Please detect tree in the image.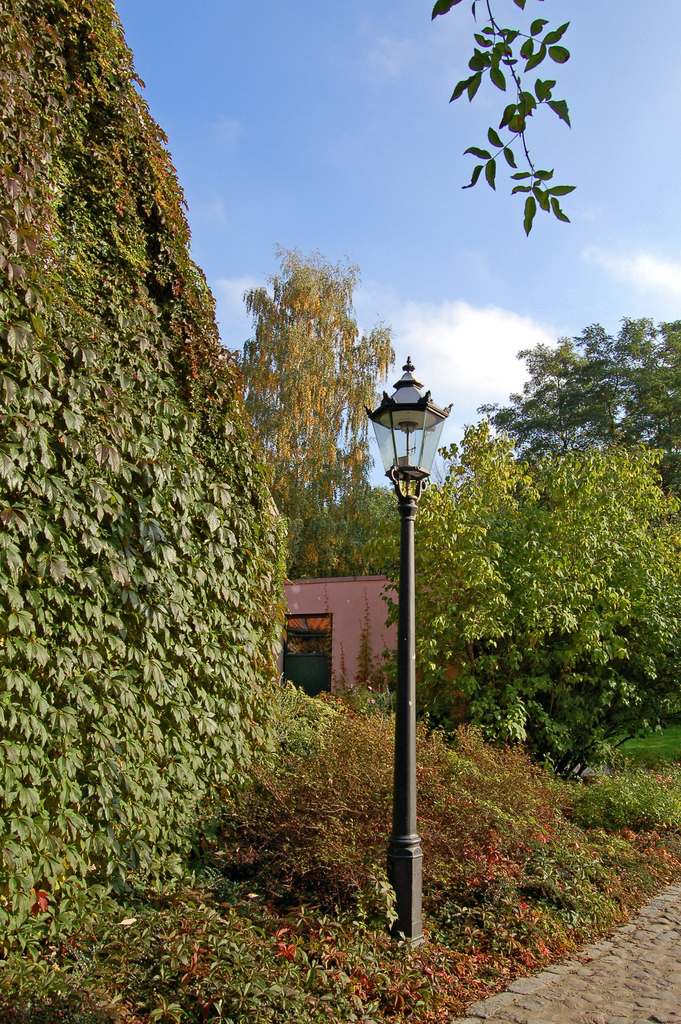
crop(224, 252, 401, 571).
